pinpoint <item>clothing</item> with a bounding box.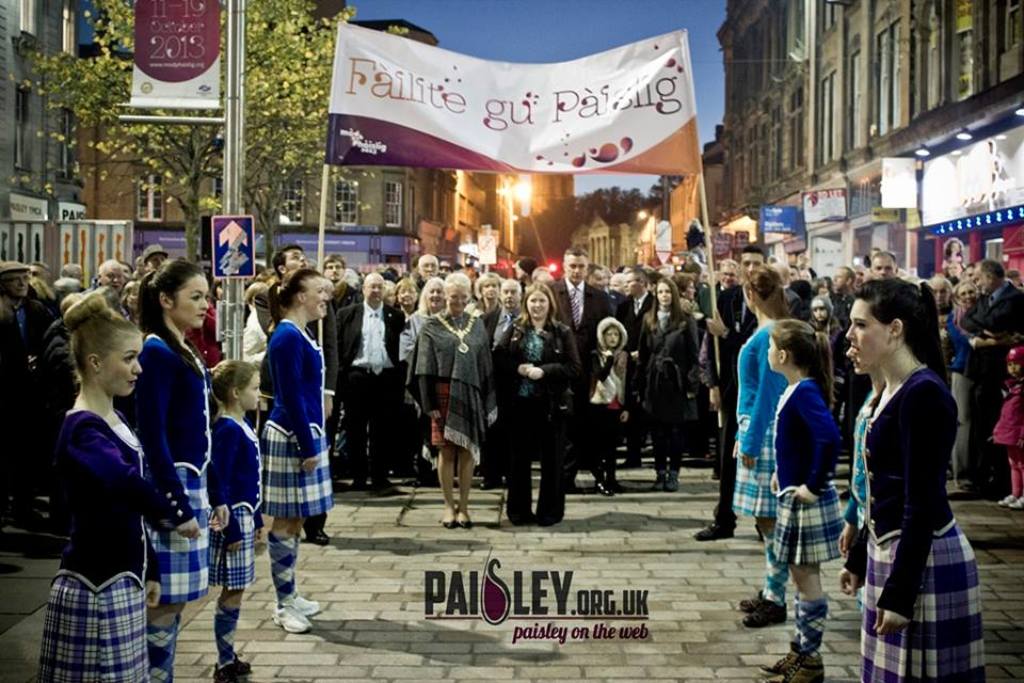
rect(501, 303, 579, 522).
